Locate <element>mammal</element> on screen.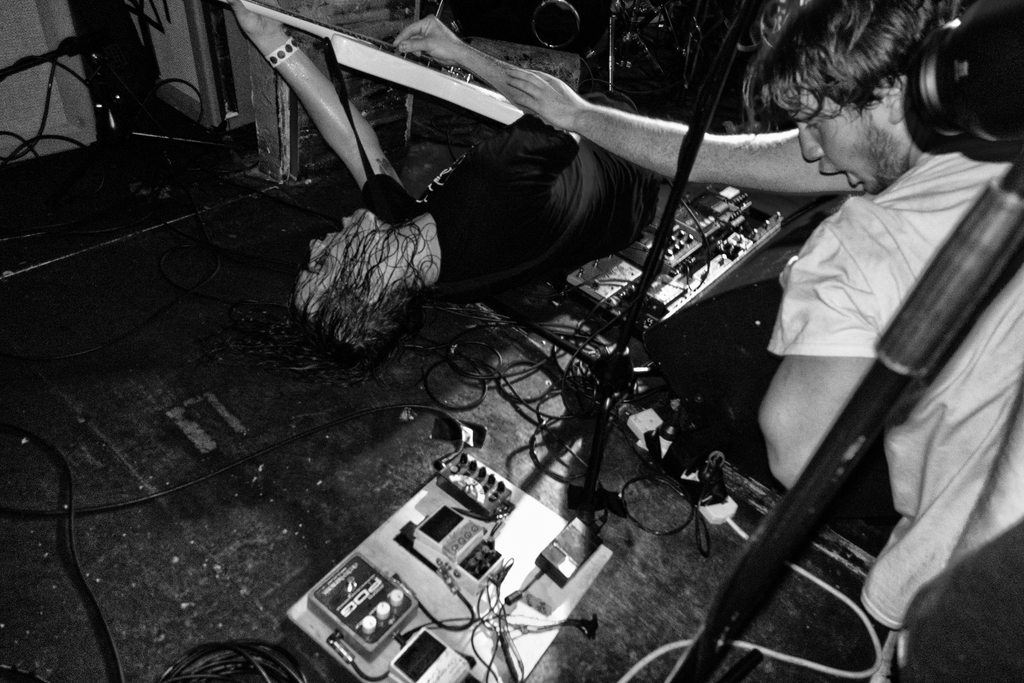
On screen at l=263, t=93, r=700, b=354.
